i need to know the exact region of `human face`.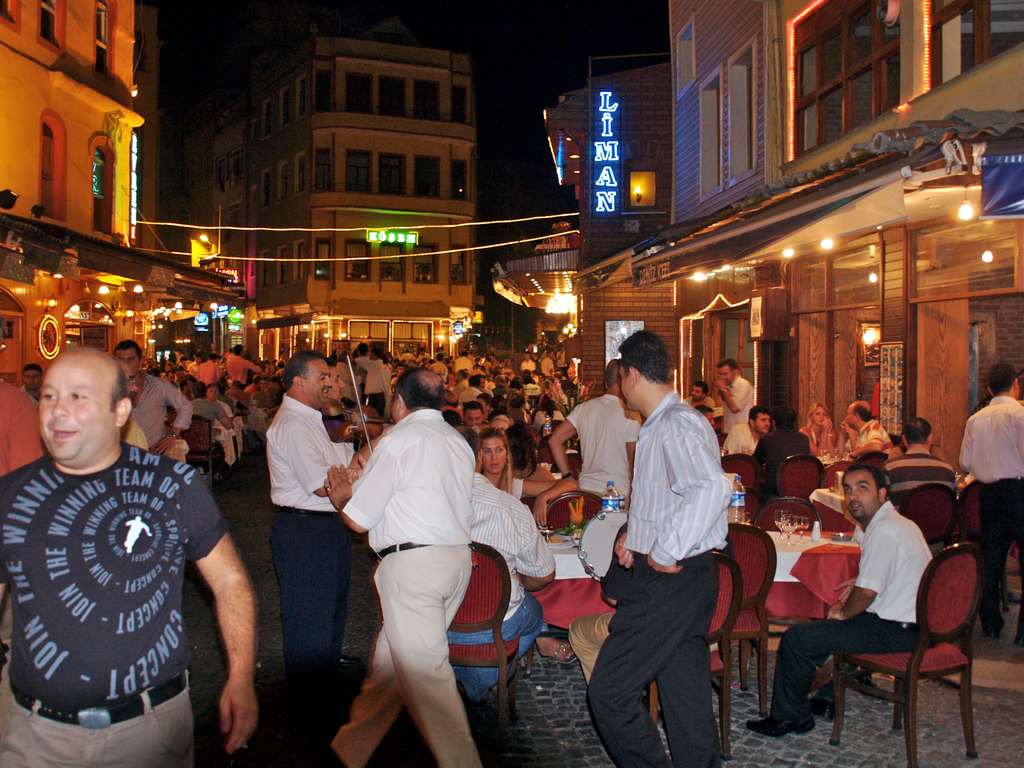
Region: {"left": 463, "top": 402, "right": 491, "bottom": 433}.
